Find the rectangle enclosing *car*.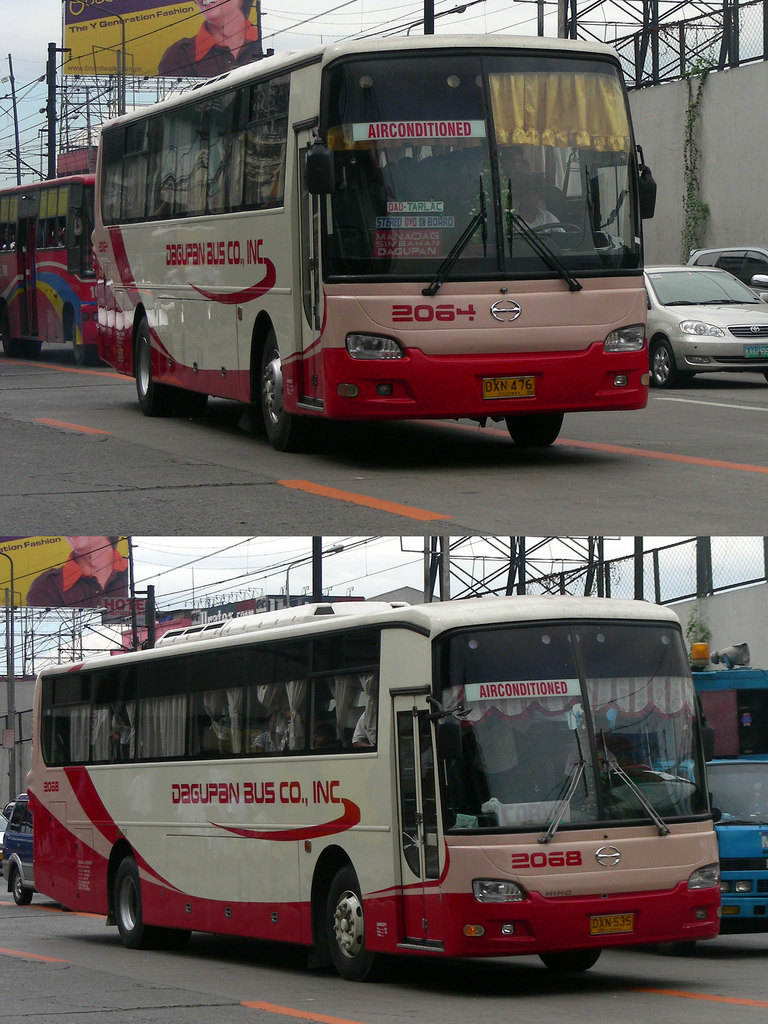
(x1=685, y1=244, x2=767, y2=298).
